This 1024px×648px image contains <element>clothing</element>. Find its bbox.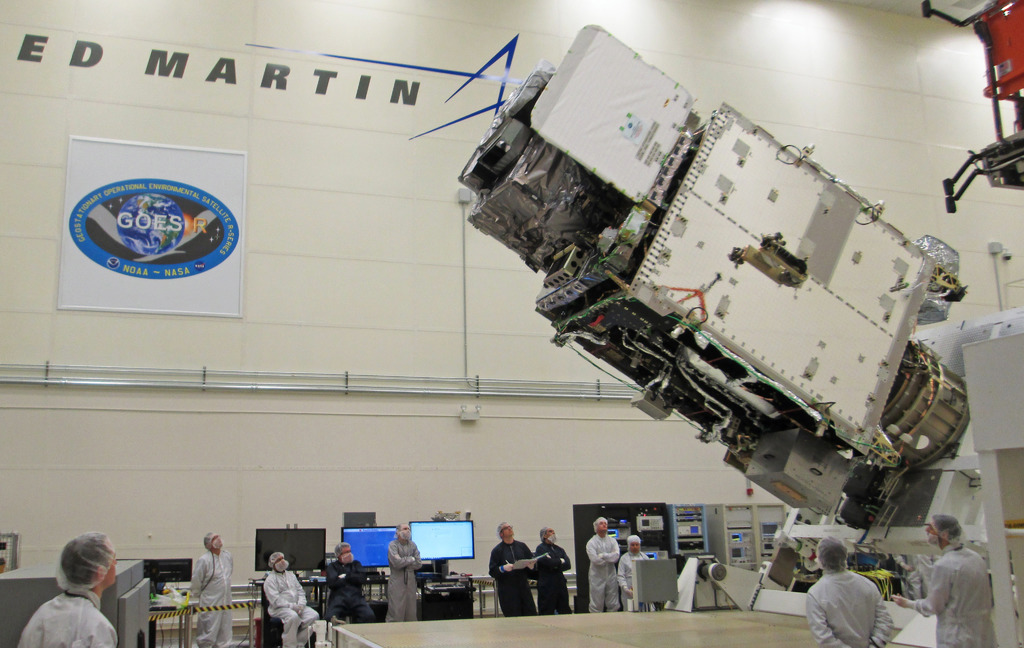
rect(531, 540, 575, 615).
